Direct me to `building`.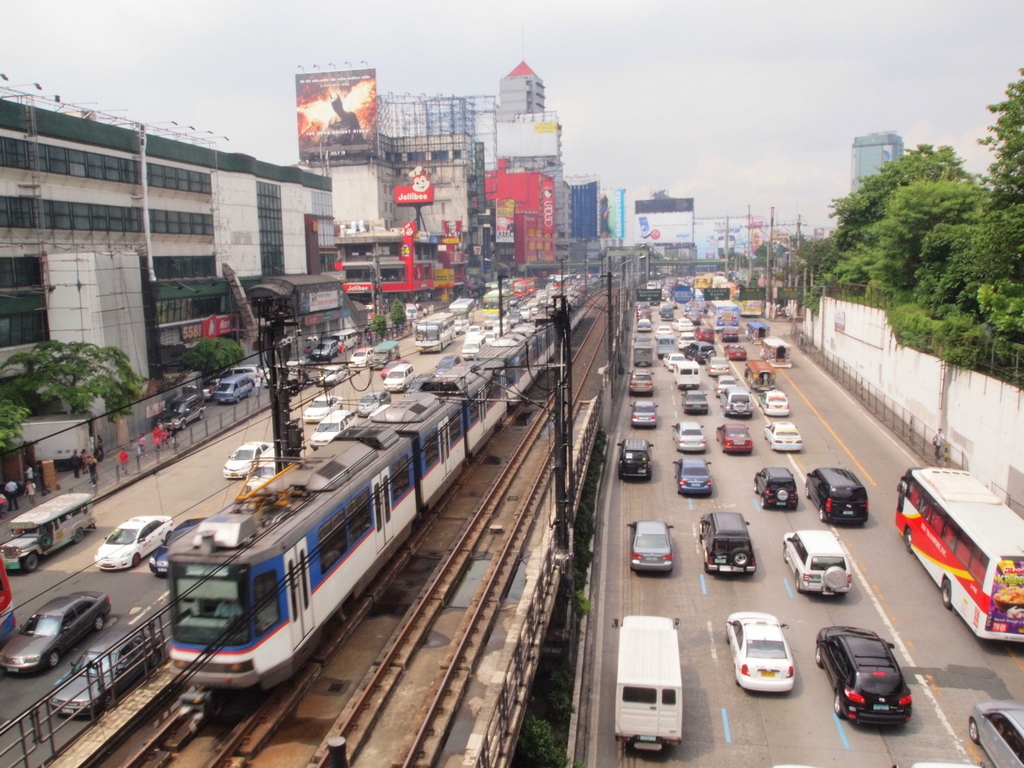
Direction: bbox=[634, 191, 695, 259].
